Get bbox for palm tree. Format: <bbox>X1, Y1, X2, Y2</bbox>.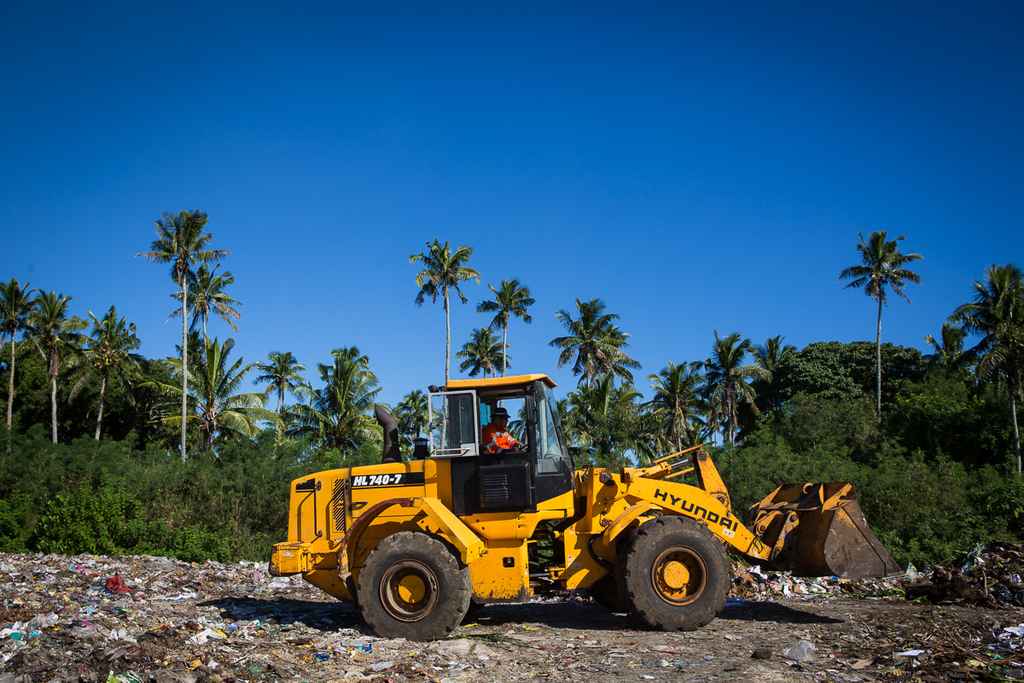
<bbox>851, 238, 931, 396</bbox>.
